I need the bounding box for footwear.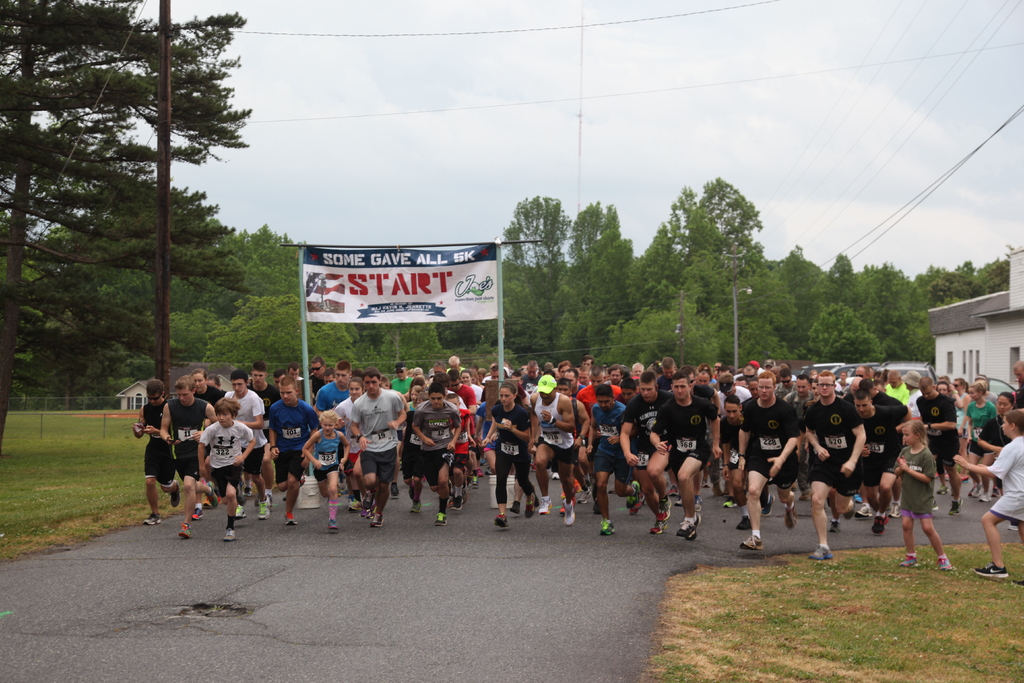
Here it is: [676, 516, 698, 536].
